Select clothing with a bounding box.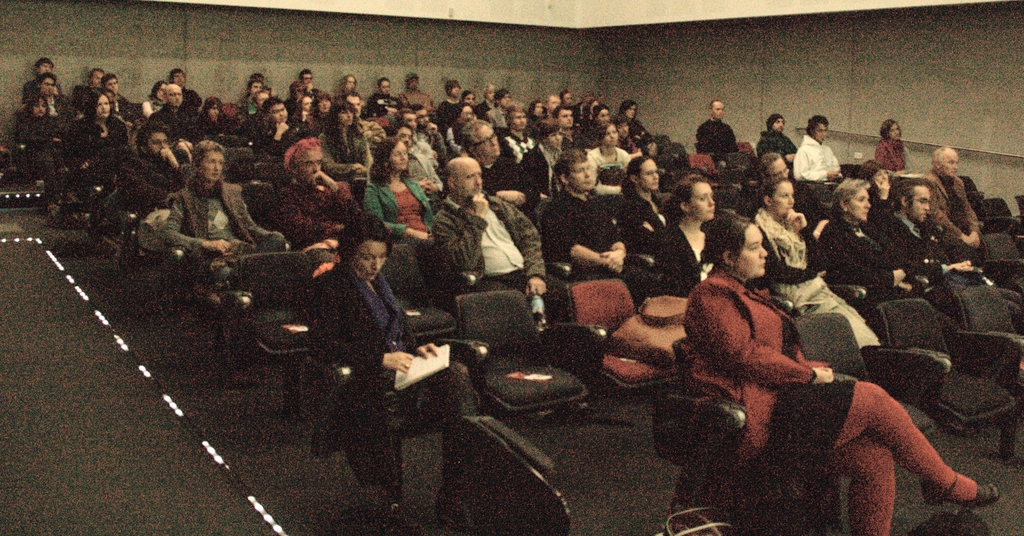
bbox(876, 216, 940, 286).
